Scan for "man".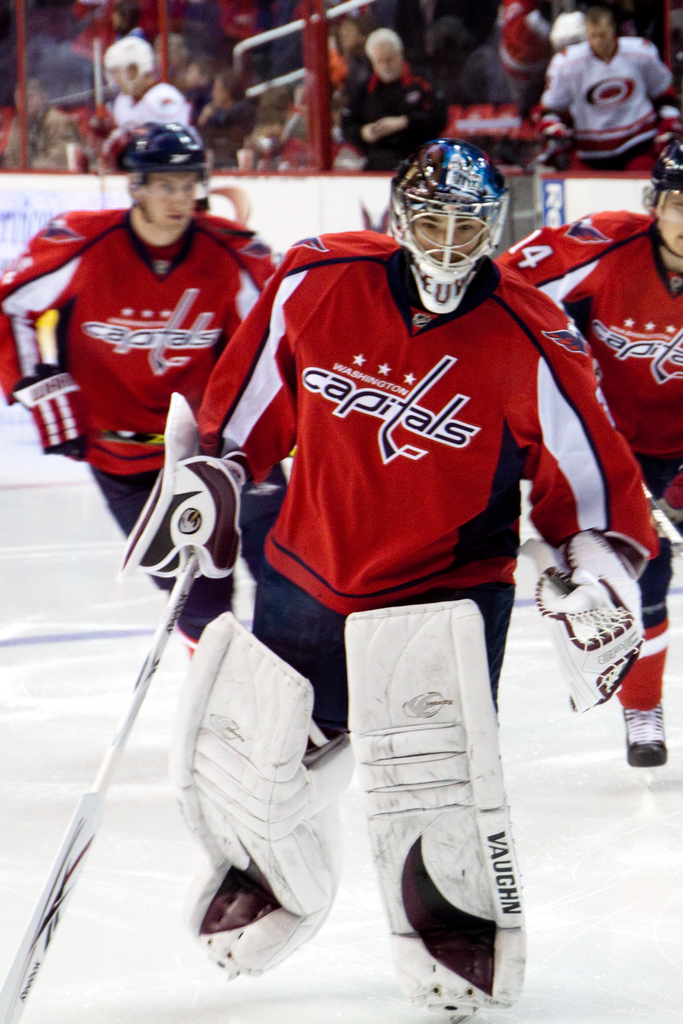
Scan result: bbox(536, 12, 677, 164).
